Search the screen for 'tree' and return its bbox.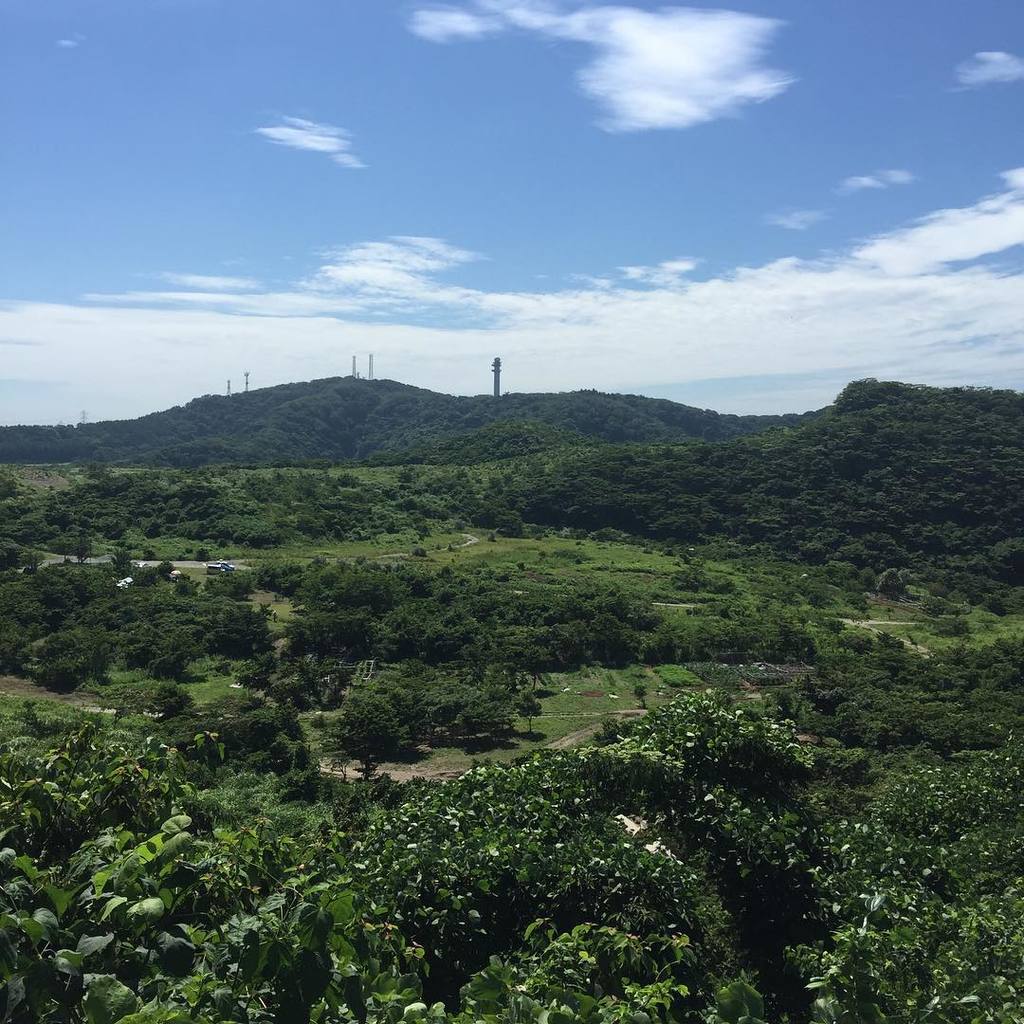
Found: [44,553,117,604].
